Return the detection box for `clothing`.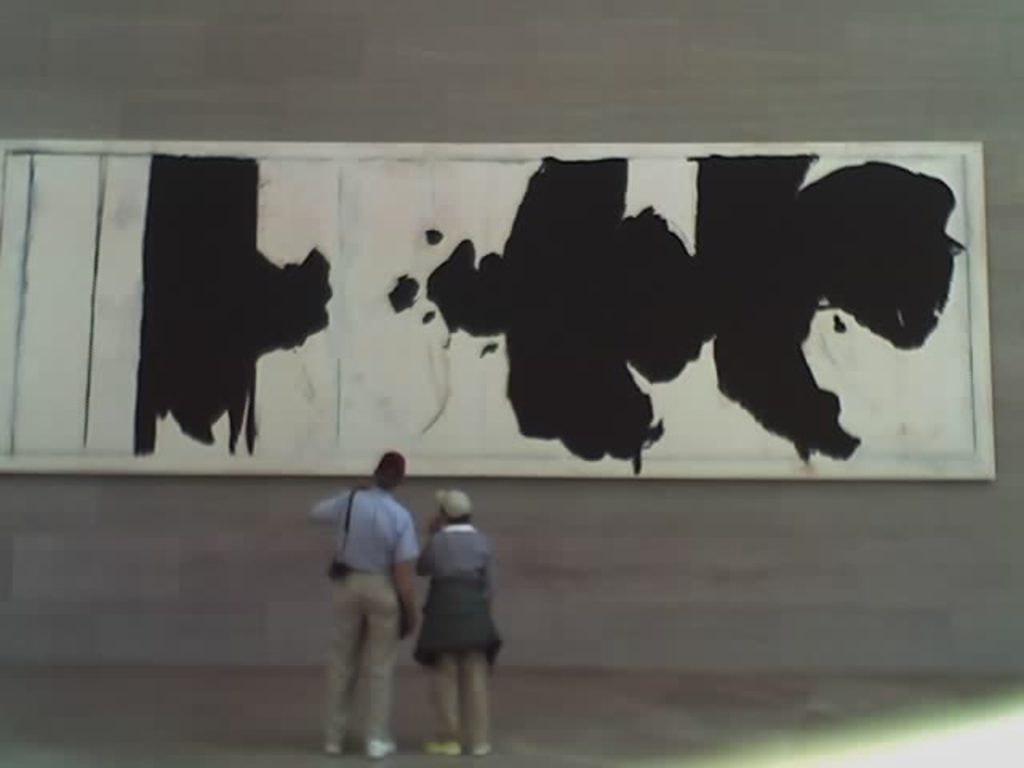
select_region(302, 483, 427, 744).
